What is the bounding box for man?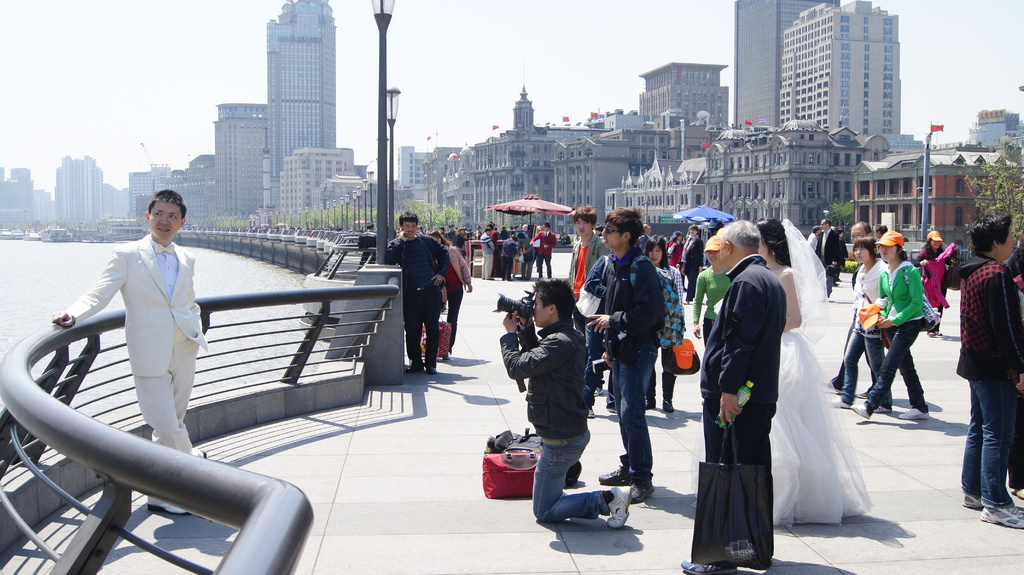
x1=438, y1=226, x2=447, y2=238.
